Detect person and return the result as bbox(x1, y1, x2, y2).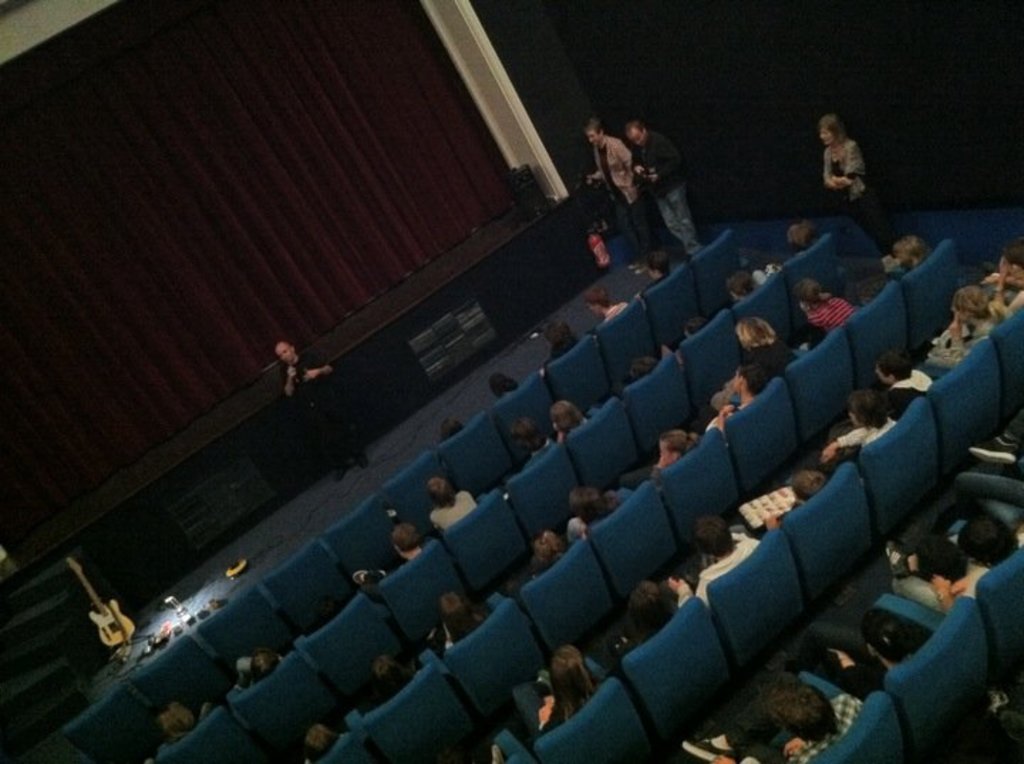
bbox(930, 286, 1000, 343).
